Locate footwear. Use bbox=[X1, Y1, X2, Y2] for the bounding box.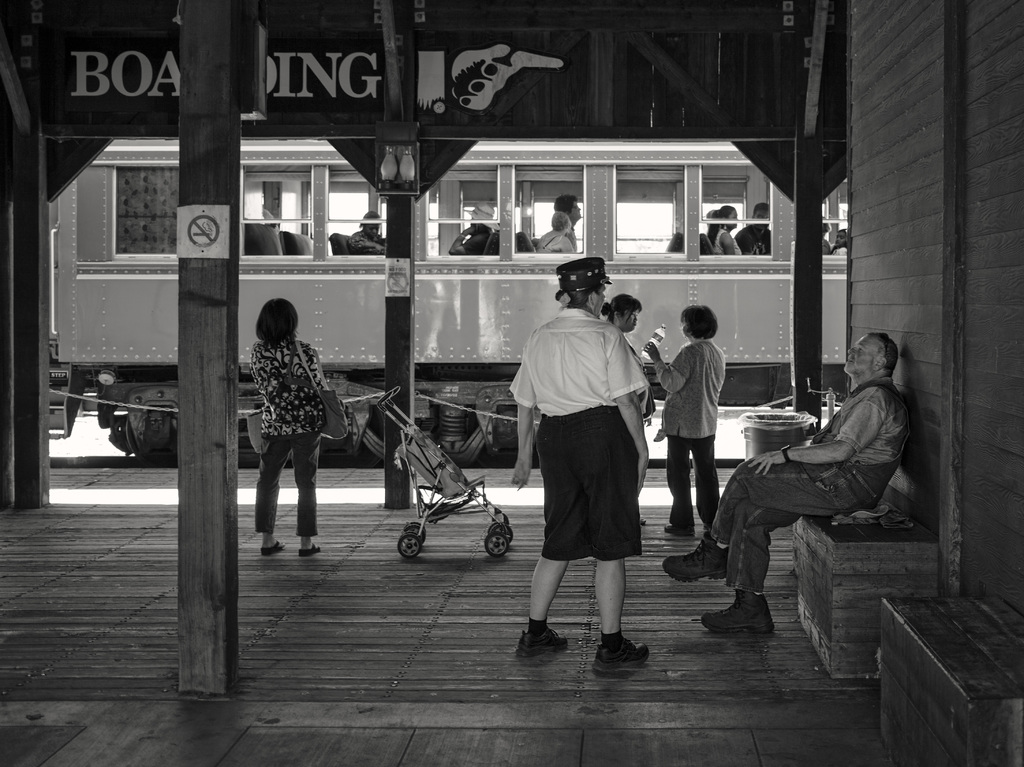
bbox=[702, 523, 714, 530].
